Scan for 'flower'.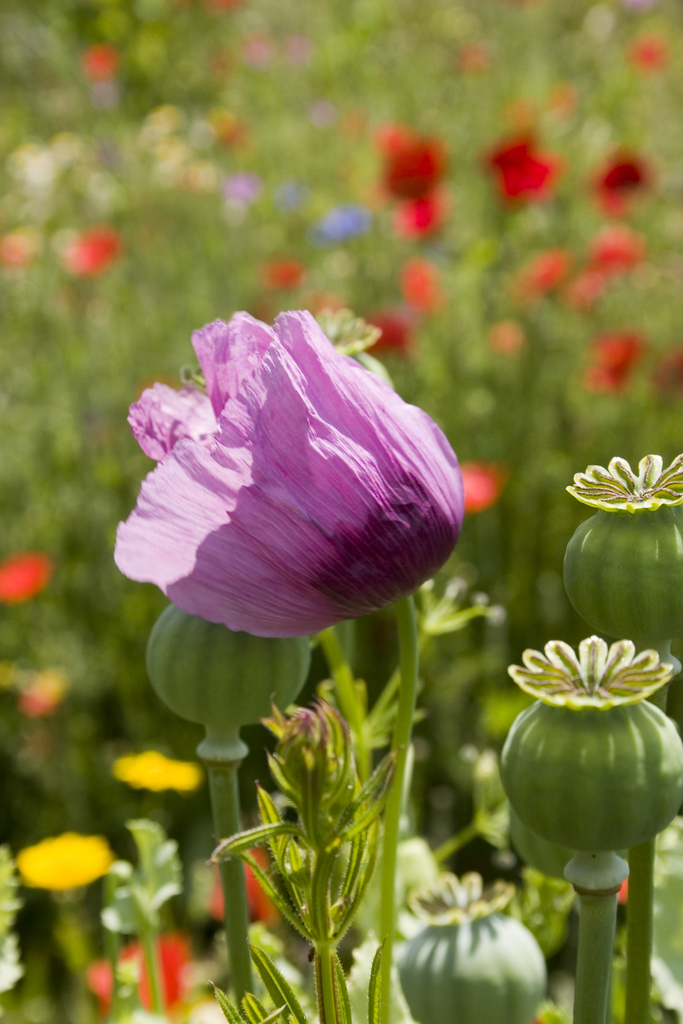
Scan result: [left=95, top=932, right=236, bottom=1023].
